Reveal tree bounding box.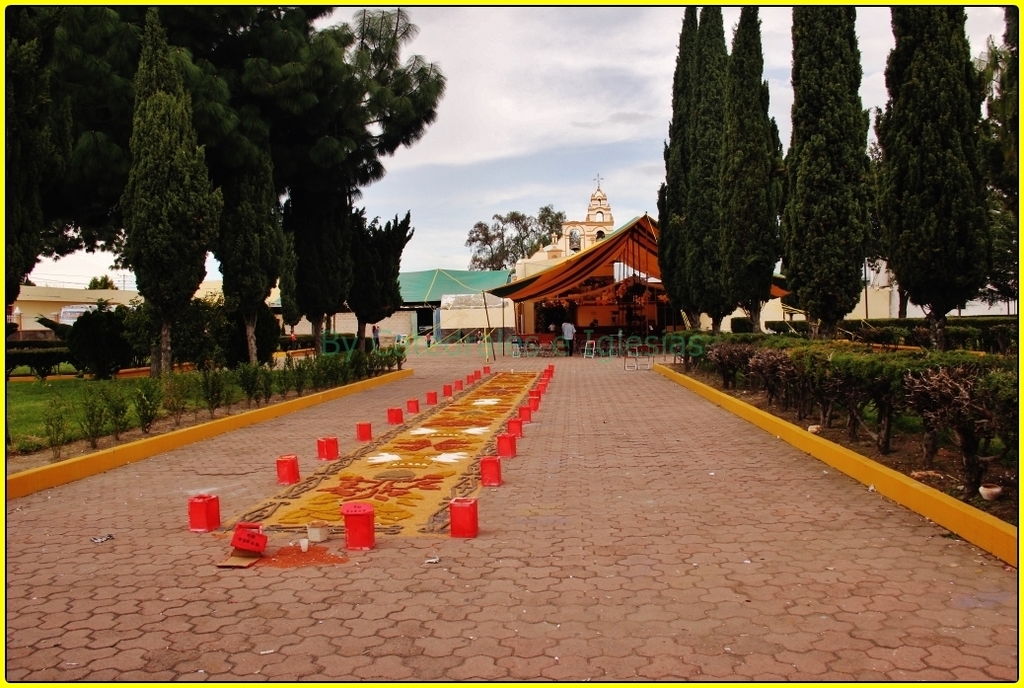
Revealed: detection(700, 0, 741, 339).
